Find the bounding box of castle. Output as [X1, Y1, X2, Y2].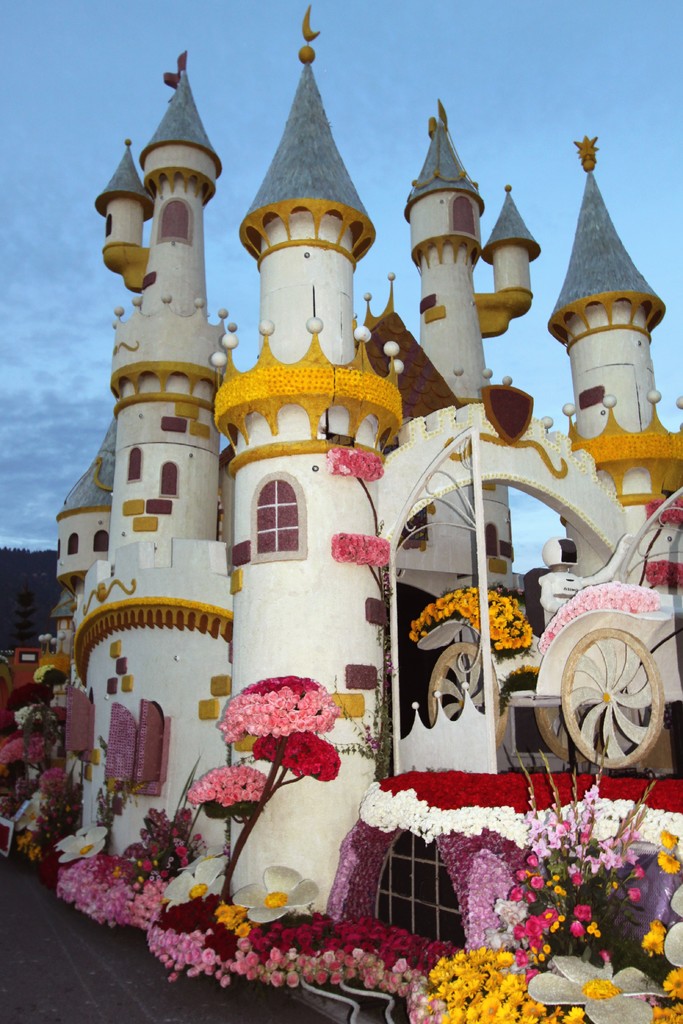
[69, 0, 659, 956].
